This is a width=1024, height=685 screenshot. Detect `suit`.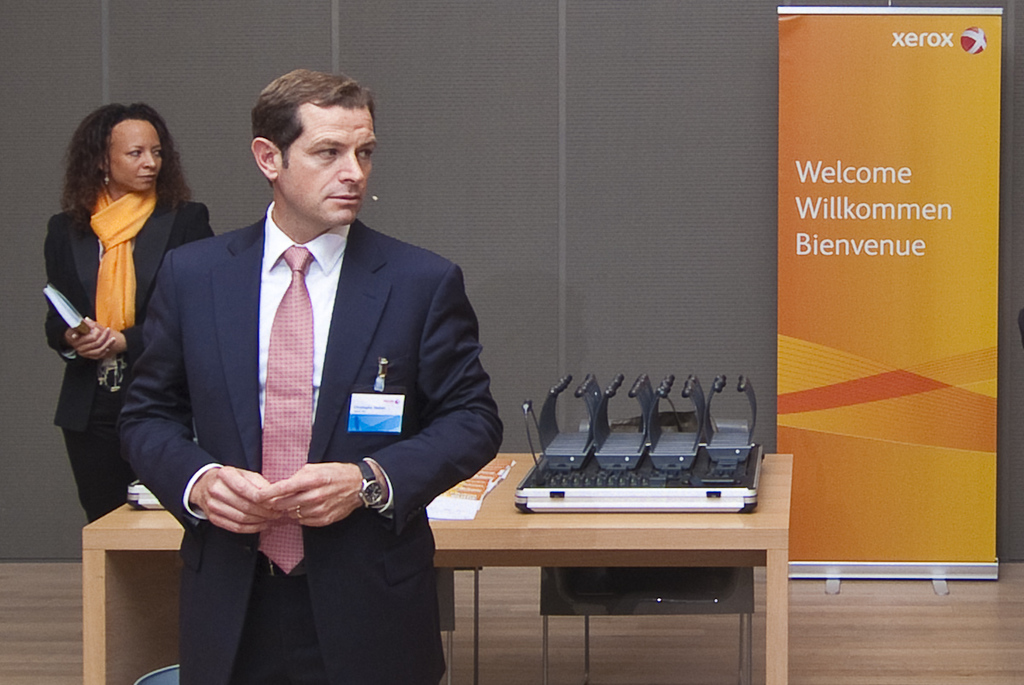
l=137, t=111, r=474, b=665.
